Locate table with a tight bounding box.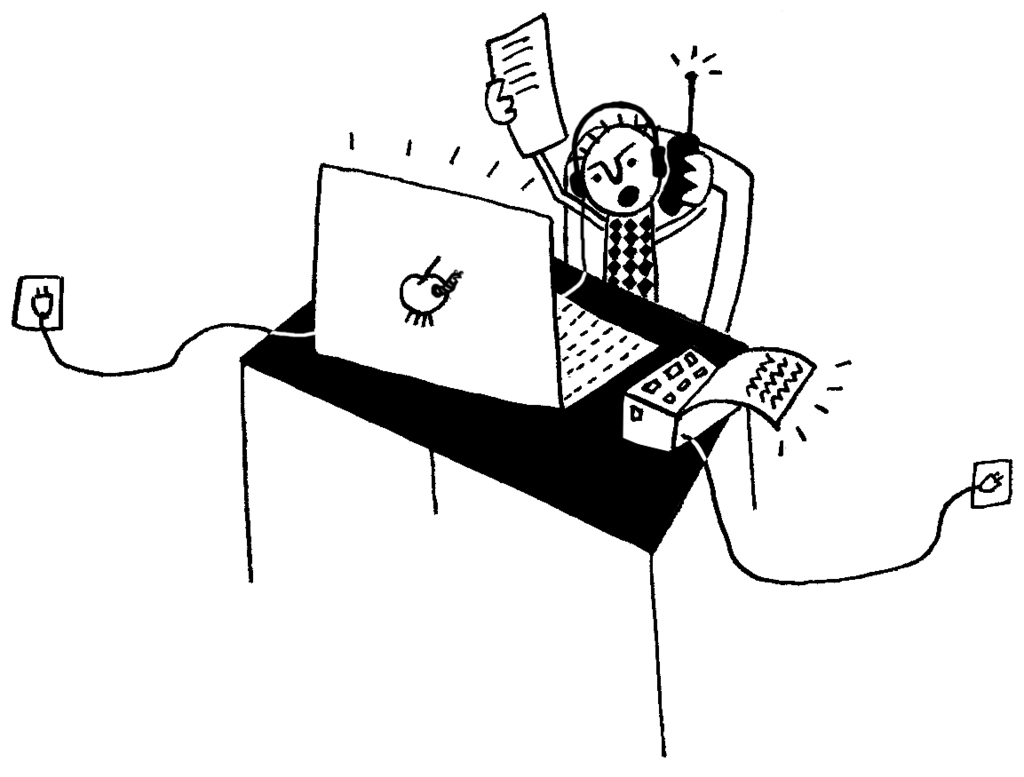
<box>232,252,767,754</box>.
